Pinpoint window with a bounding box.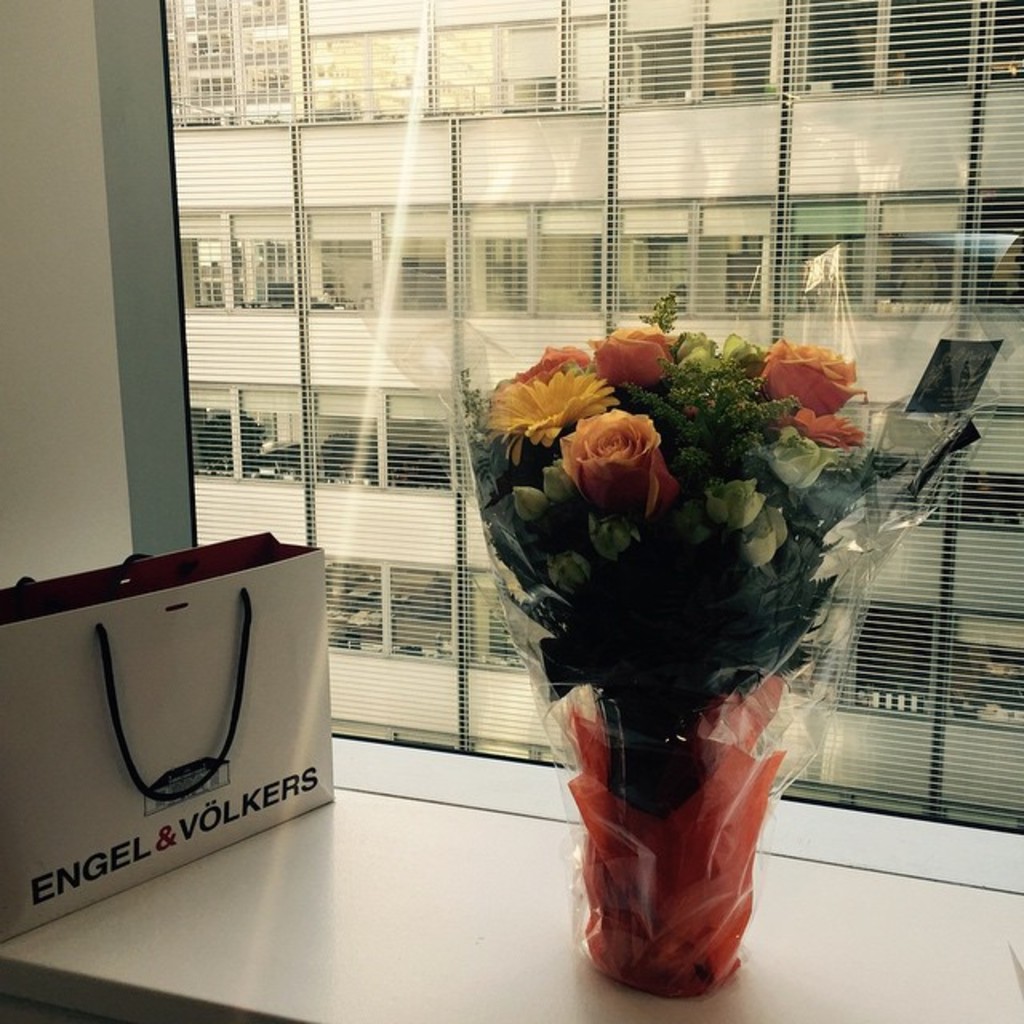
853/598/930/714.
